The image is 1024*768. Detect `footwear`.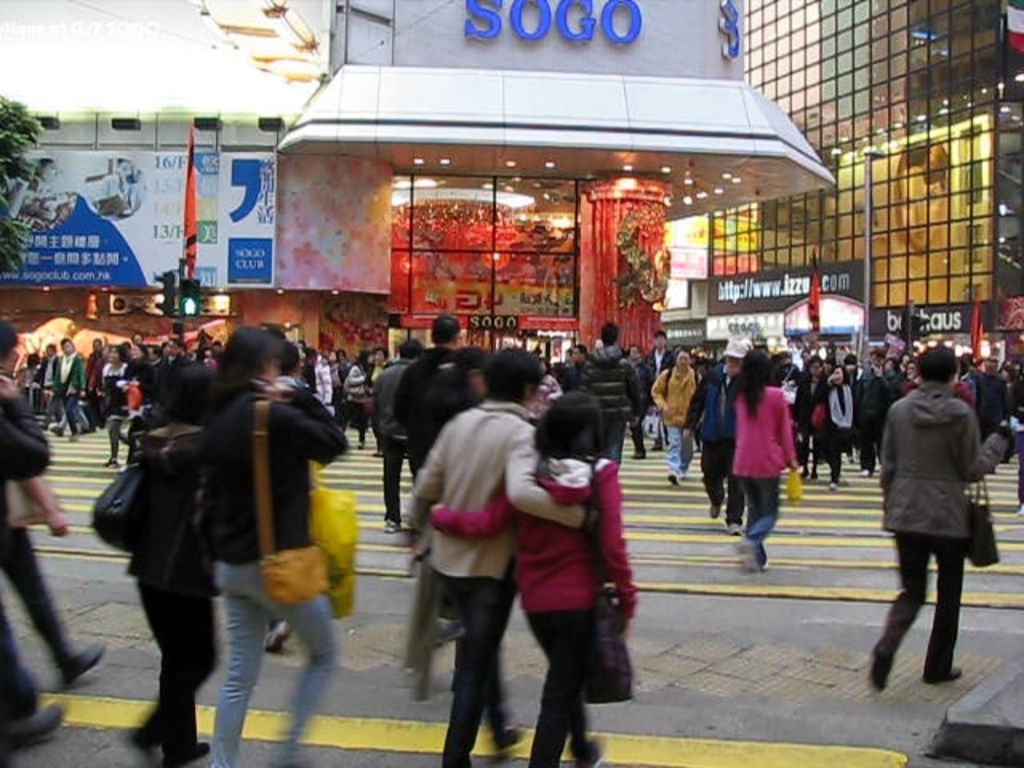
Detection: pyautogui.locateOnScreen(163, 738, 210, 766).
